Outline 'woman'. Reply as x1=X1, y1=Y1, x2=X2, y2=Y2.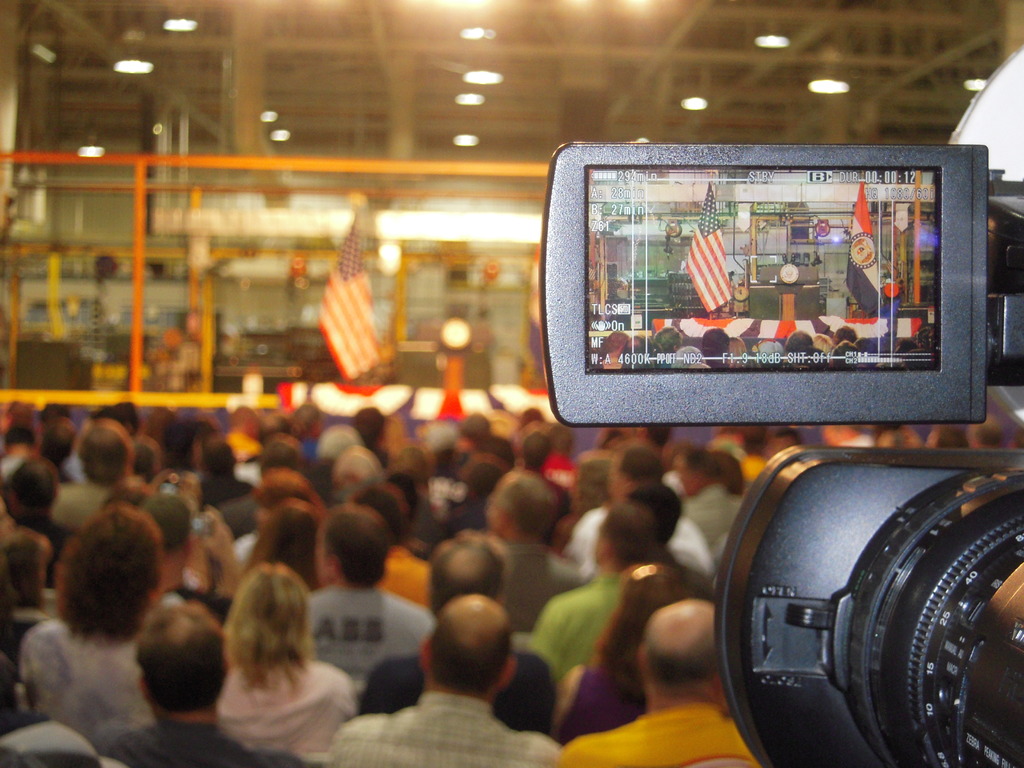
x1=245, y1=492, x2=317, y2=588.
